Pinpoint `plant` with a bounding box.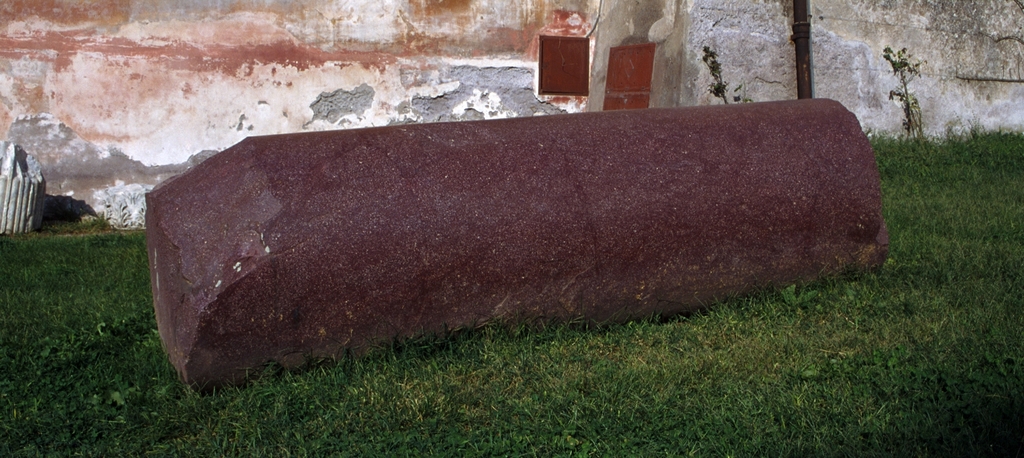
[left=883, top=47, right=929, bottom=146].
